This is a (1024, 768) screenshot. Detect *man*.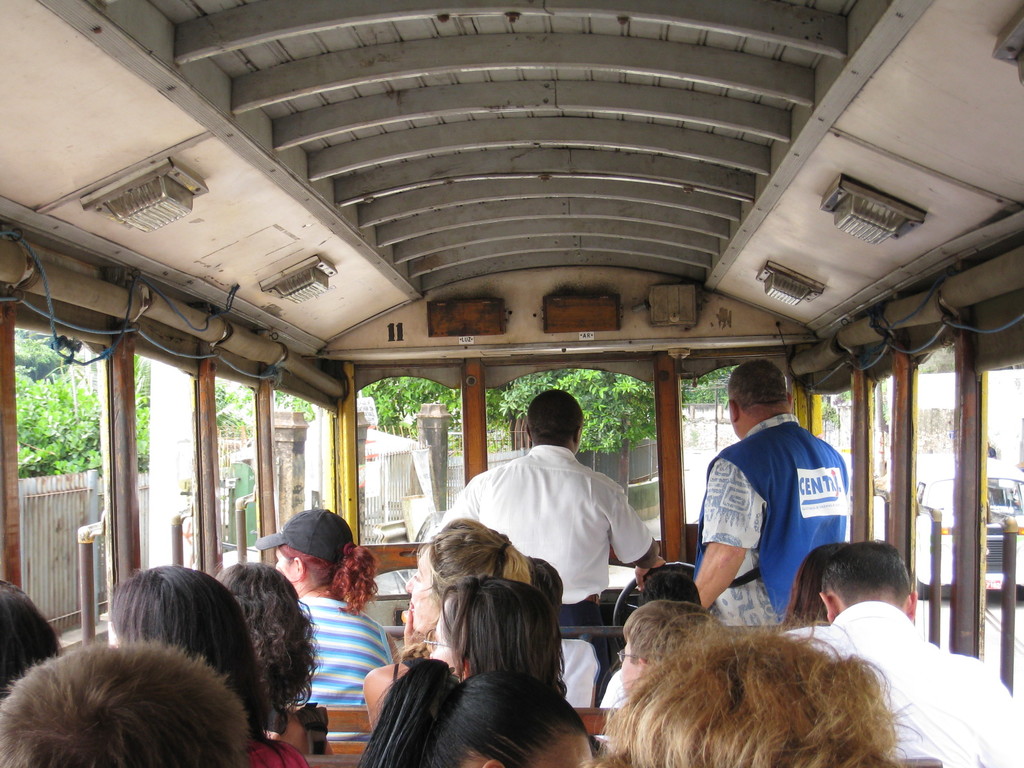
l=449, t=413, r=663, b=630.
